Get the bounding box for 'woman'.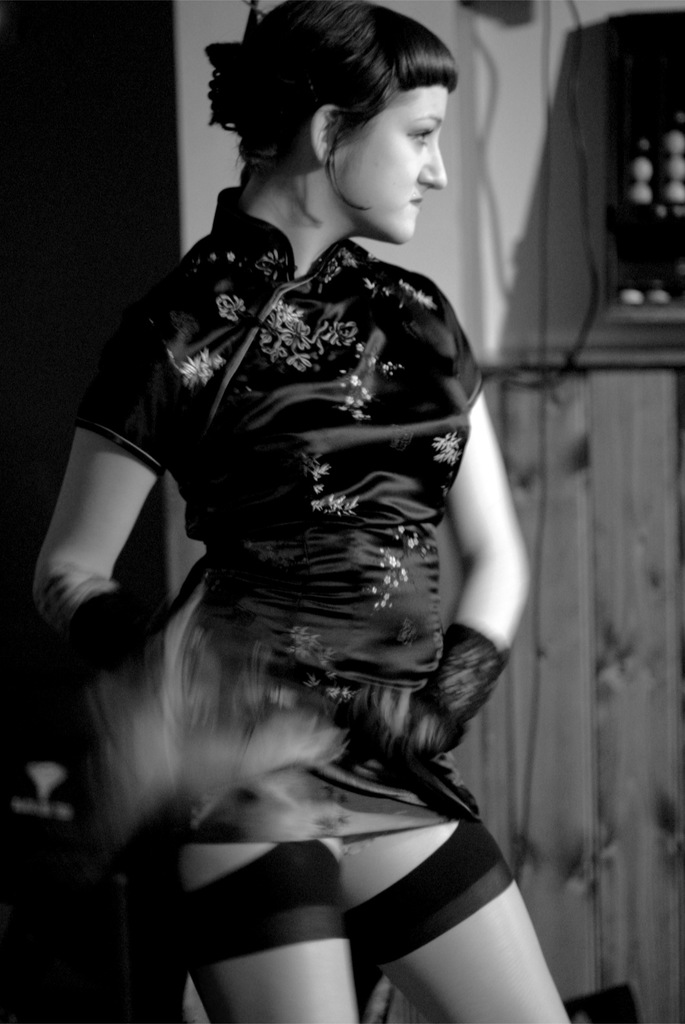
rect(22, 2, 553, 1023).
